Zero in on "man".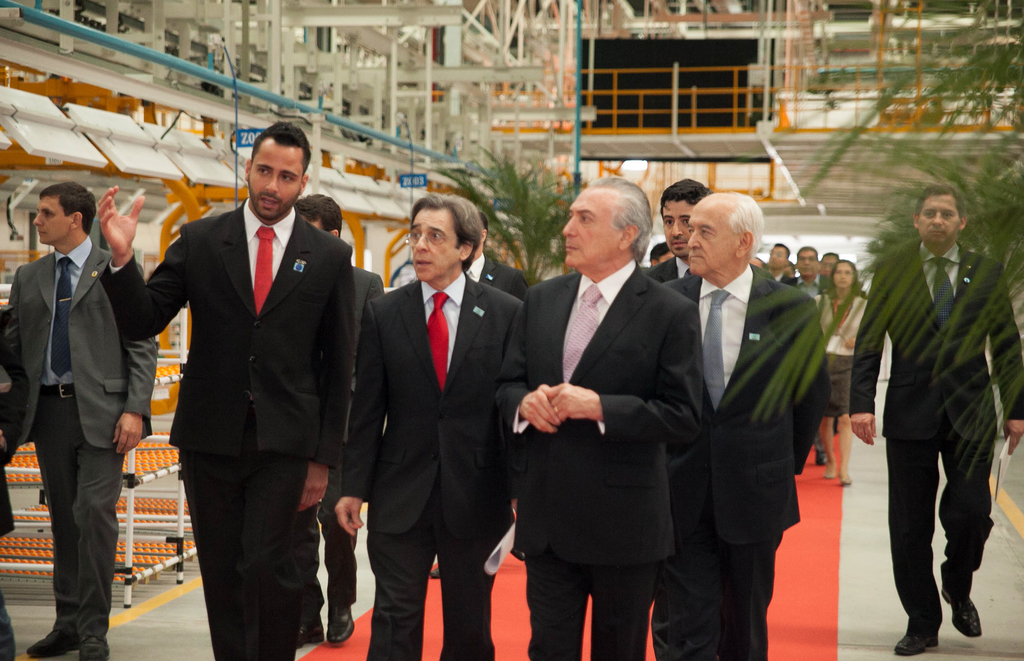
Zeroed in: [left=648, top=177, right=774, bottom=288].
